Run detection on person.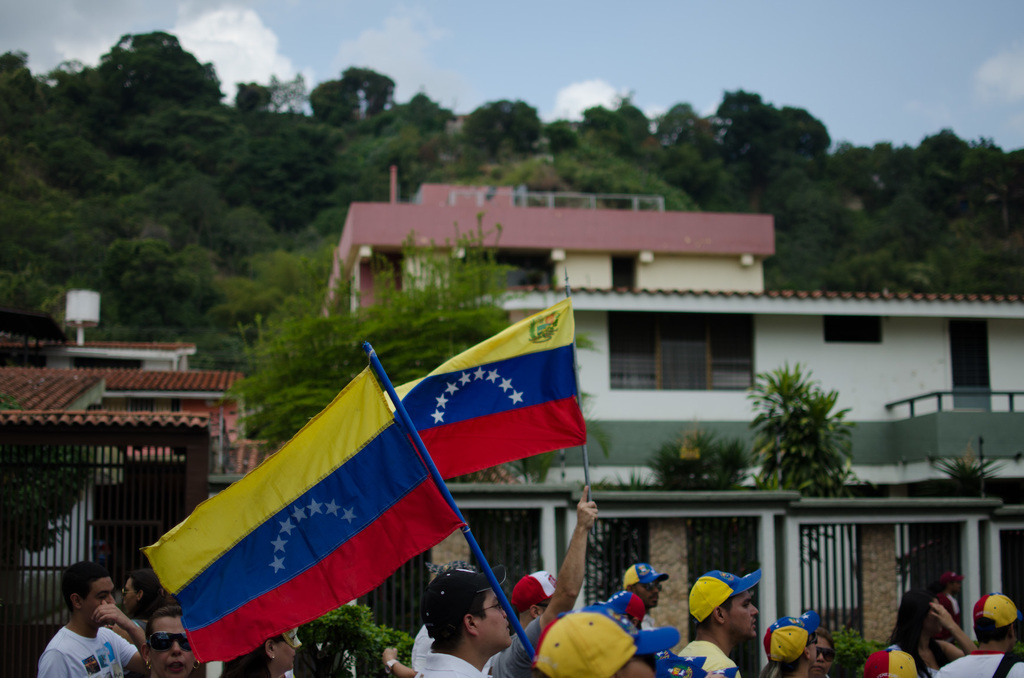
Result: bbox=(405, 557, 514, 677).
